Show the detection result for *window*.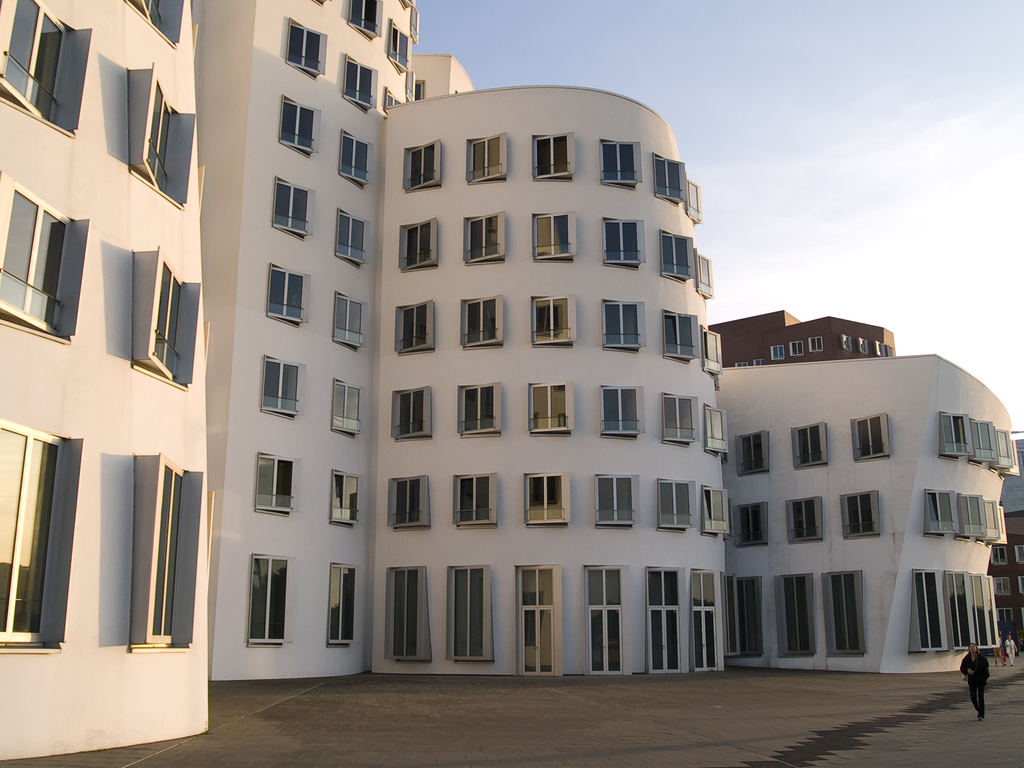
left=828, top=572, right=866, bottom=654.
